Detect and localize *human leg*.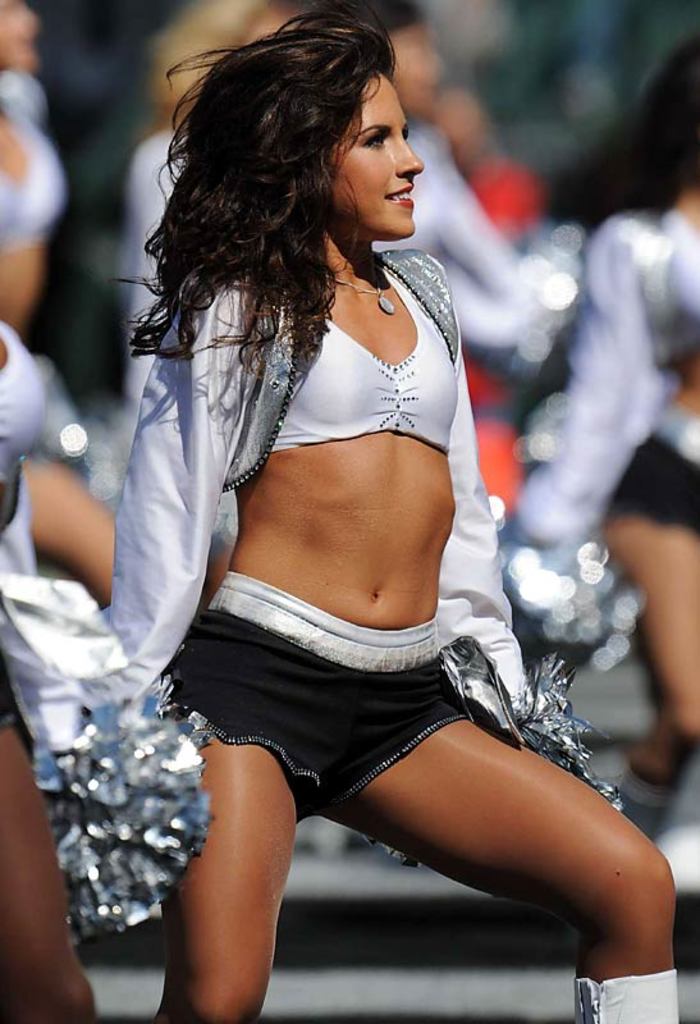
Localized at BBox(321, 678, 680, 1023).
